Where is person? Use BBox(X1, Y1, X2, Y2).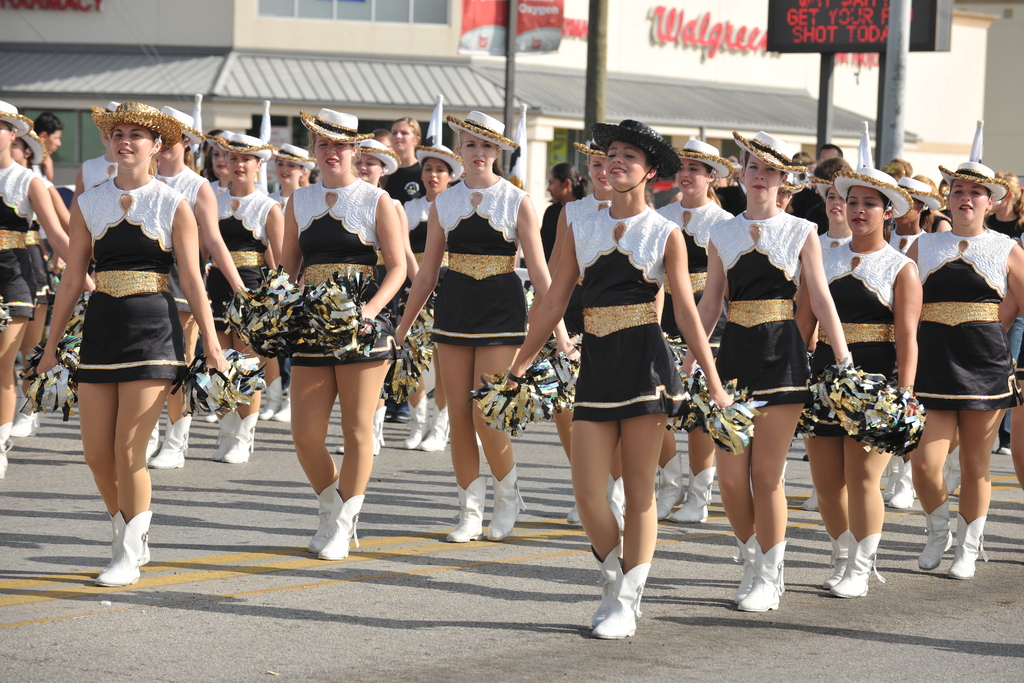
BBox(908, 154, 1014, 607).
